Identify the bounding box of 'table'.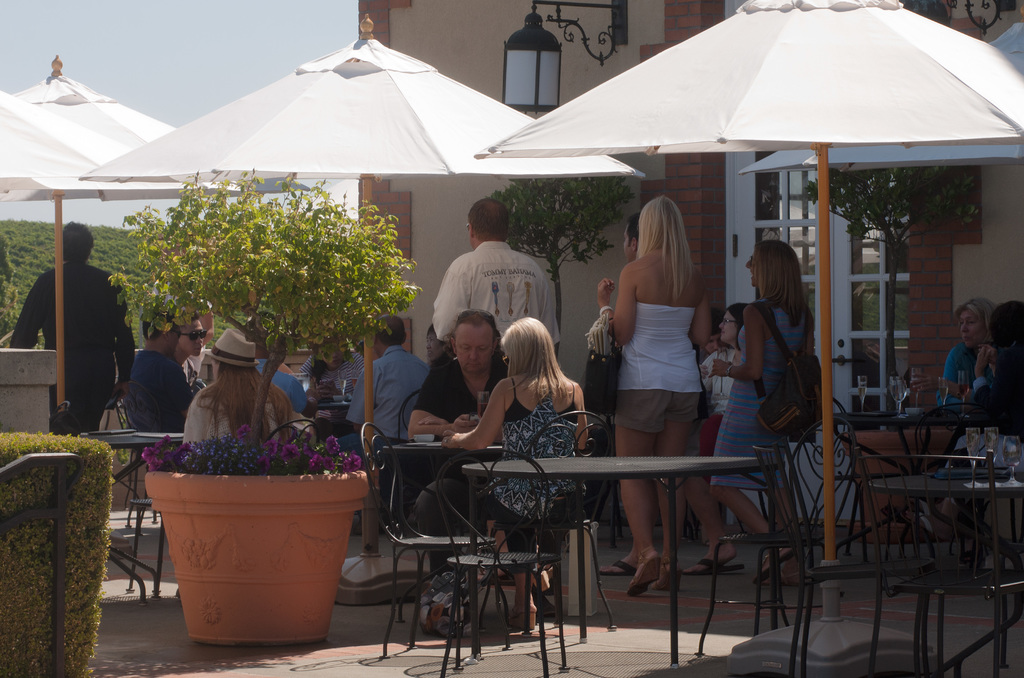
[873,477,1022,677].
